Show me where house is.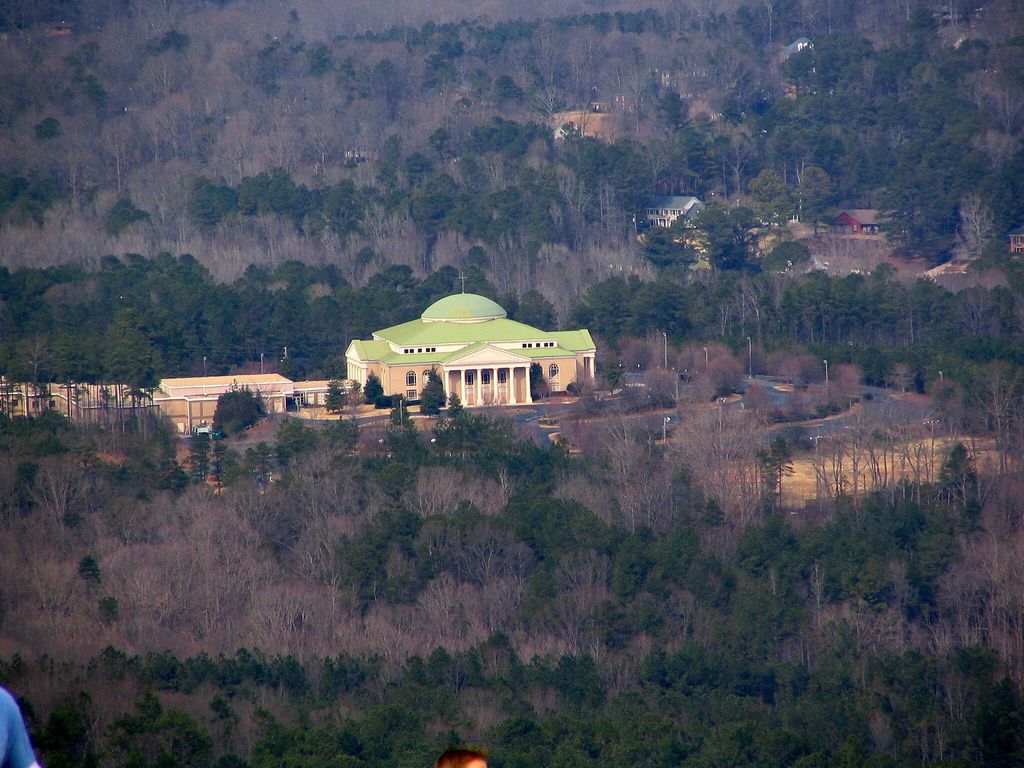
house is at select_region(1011, 226, 1023, 257).
